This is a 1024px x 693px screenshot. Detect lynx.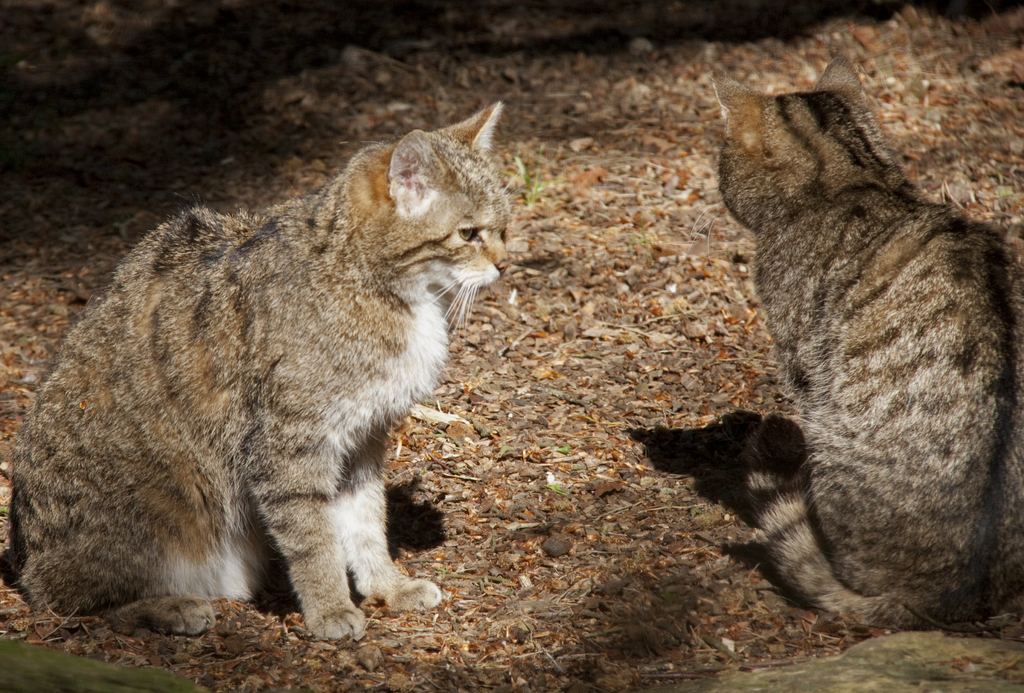
[4,99,509,645].
